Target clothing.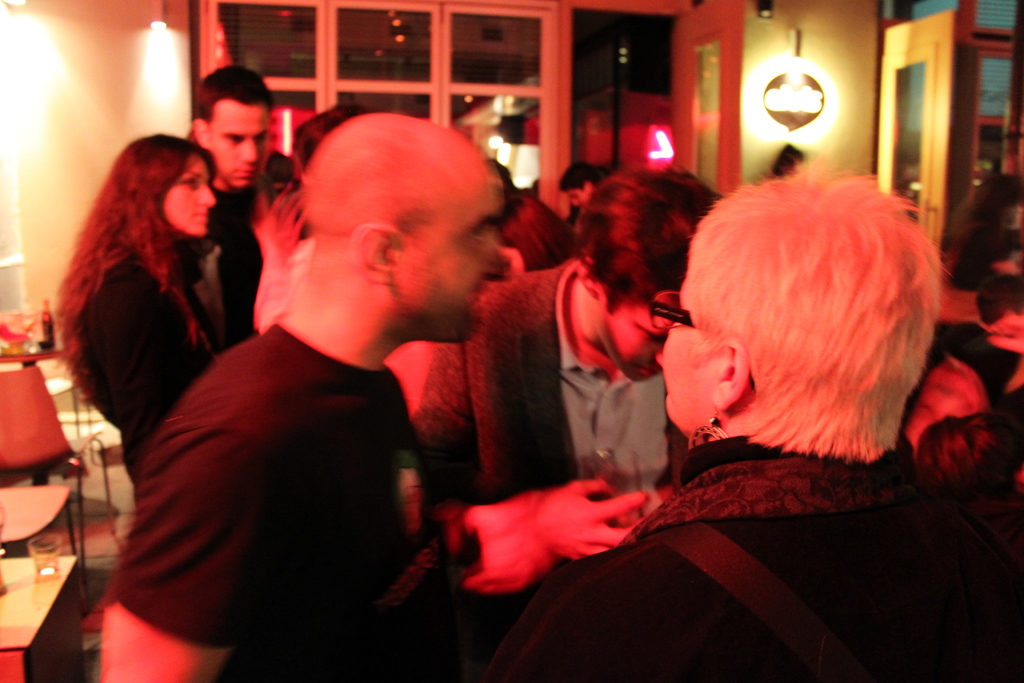
Target region: 184,185,261,374.
